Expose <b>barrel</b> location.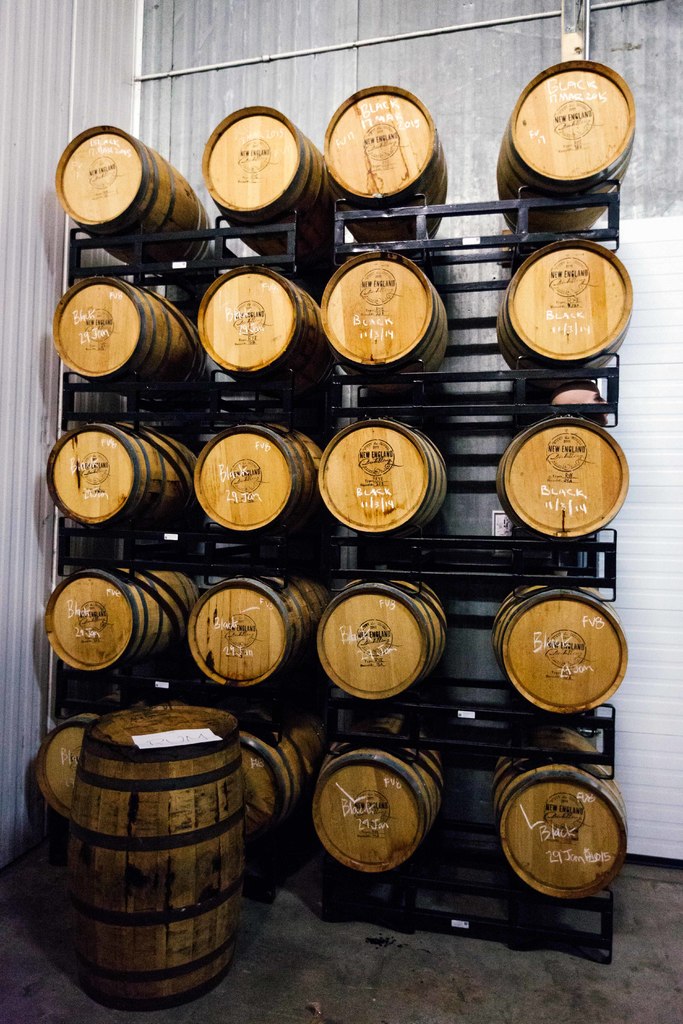
Exposed at {"x1": 321, "y1": 254, "x2": 472, "y2": 392}.
